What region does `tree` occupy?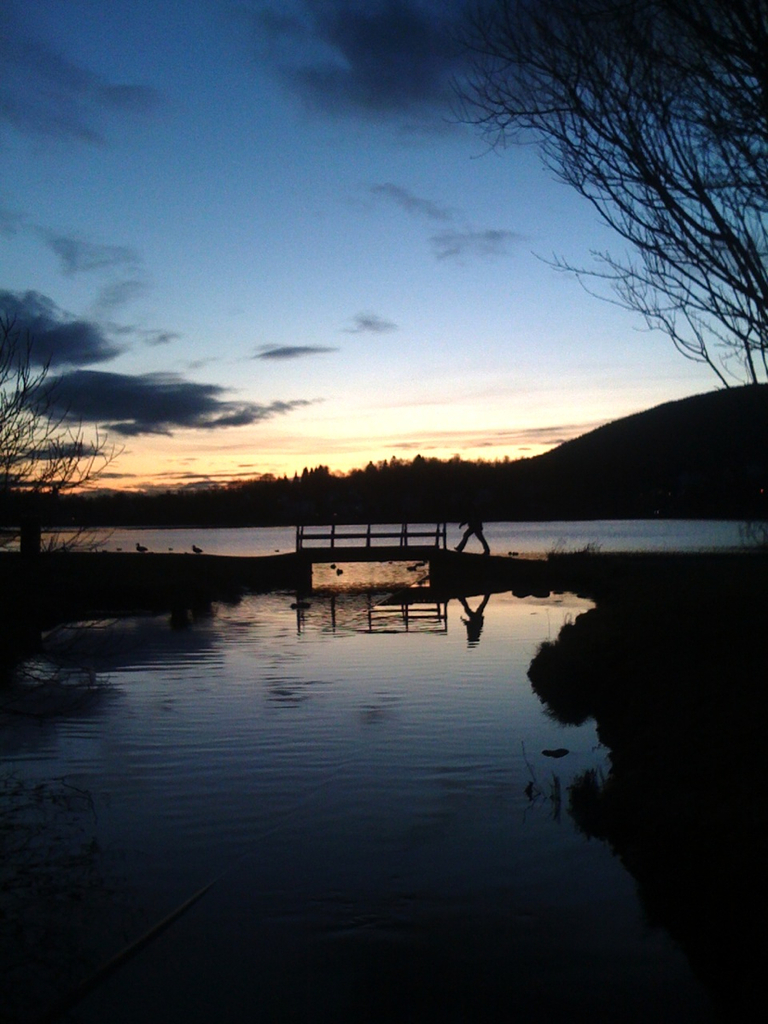
0, 305, 125, 637.
